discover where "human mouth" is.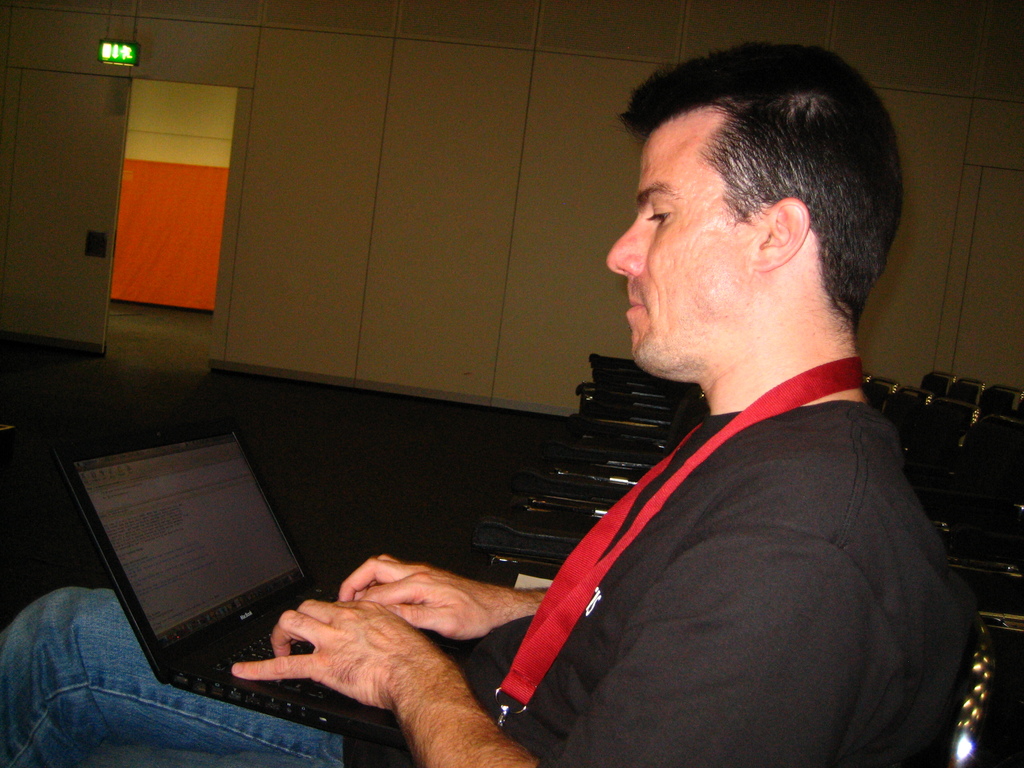
Discovered at 623 280 646 323.
